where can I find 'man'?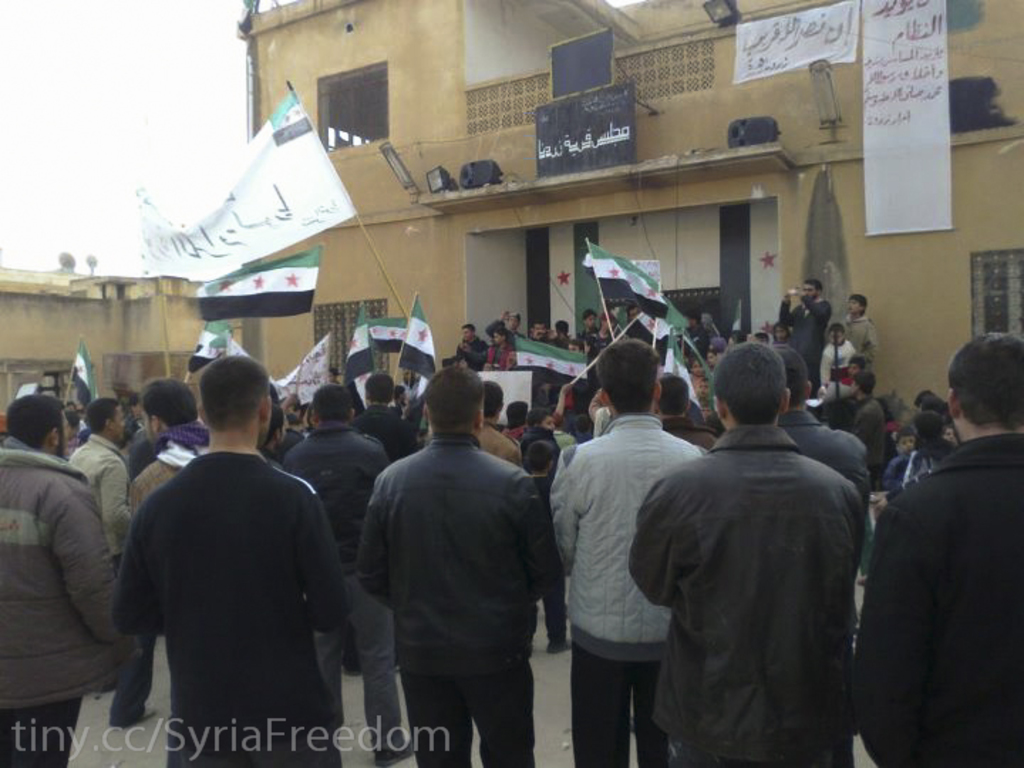
You can find it at locate(0, 394, 145, 767).
